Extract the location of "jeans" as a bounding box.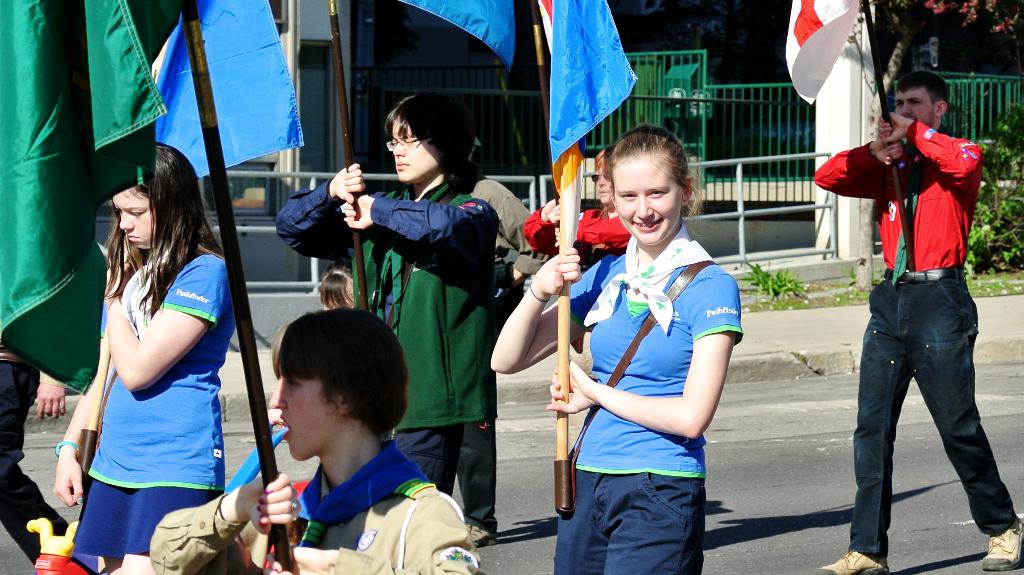
(x1=0, y1=379, x2=79, y2=574).
